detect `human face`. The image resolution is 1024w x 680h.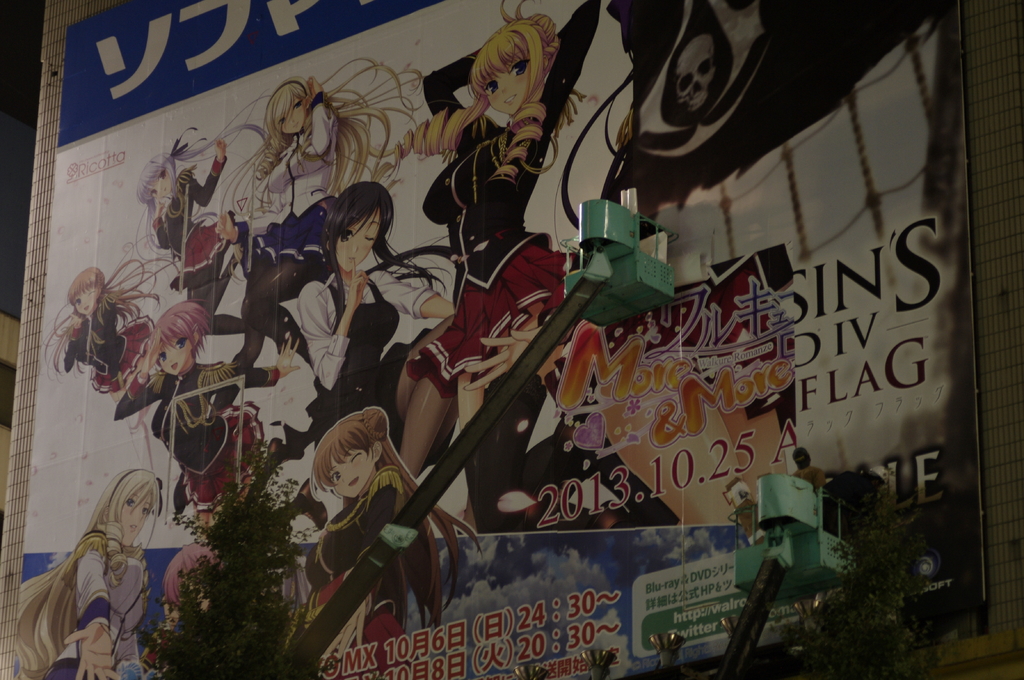
[left=77, top=286, right=97, bottom=317].
